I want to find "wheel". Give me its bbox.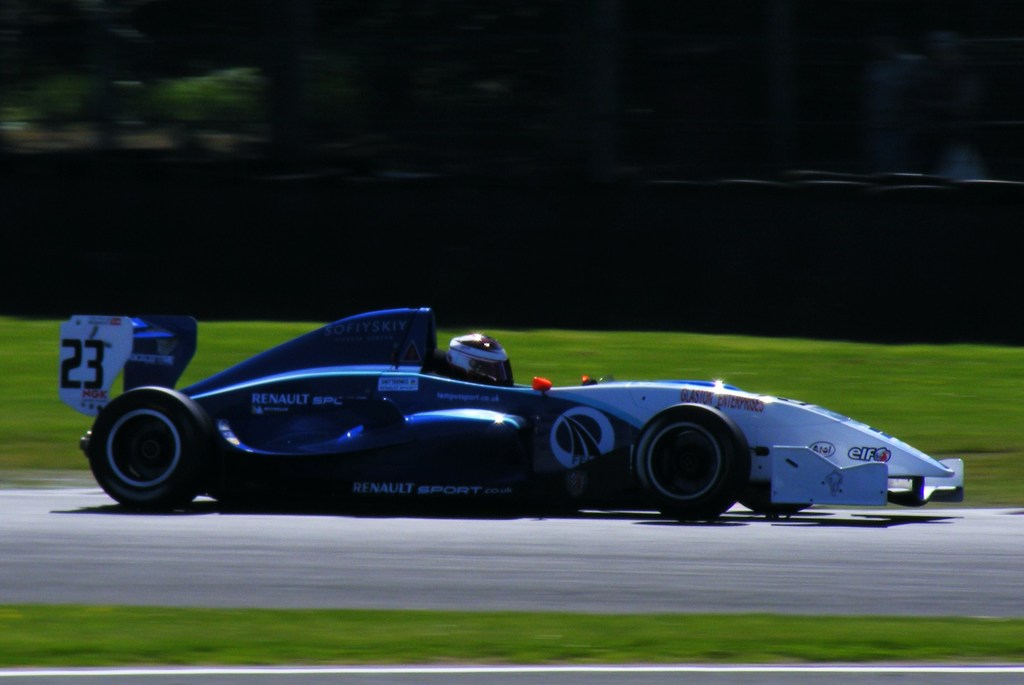
630/399/752/521.
